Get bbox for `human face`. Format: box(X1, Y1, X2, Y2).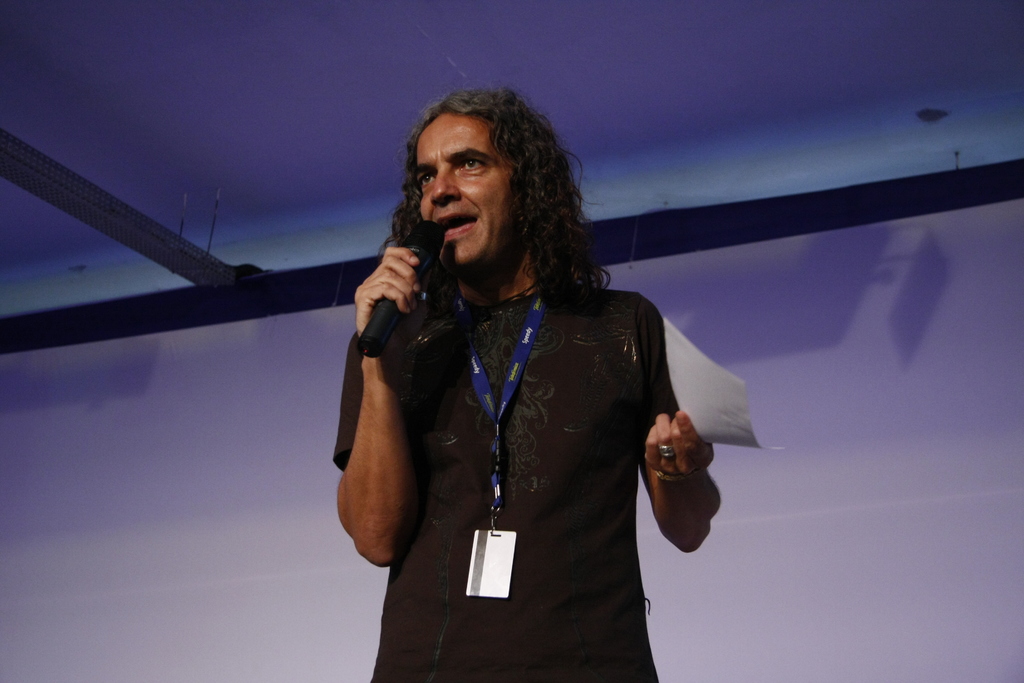
box(415, 113, 508, 272).
